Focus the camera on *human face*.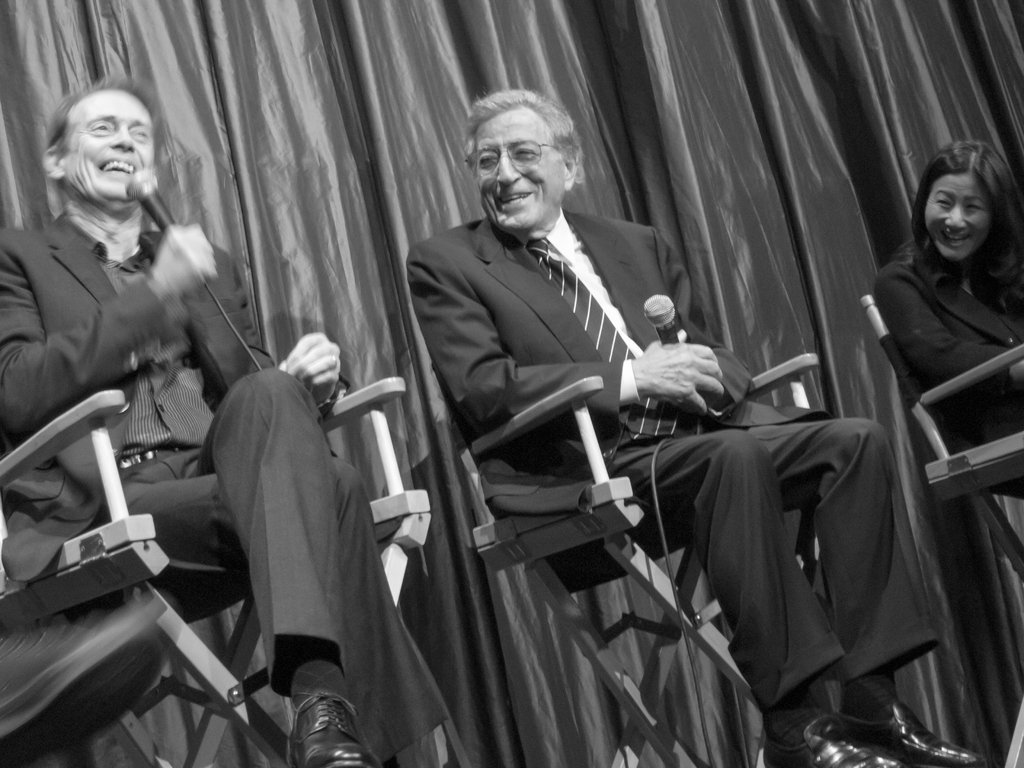
Focus region: bbox=[472, 108, 567, 236].
